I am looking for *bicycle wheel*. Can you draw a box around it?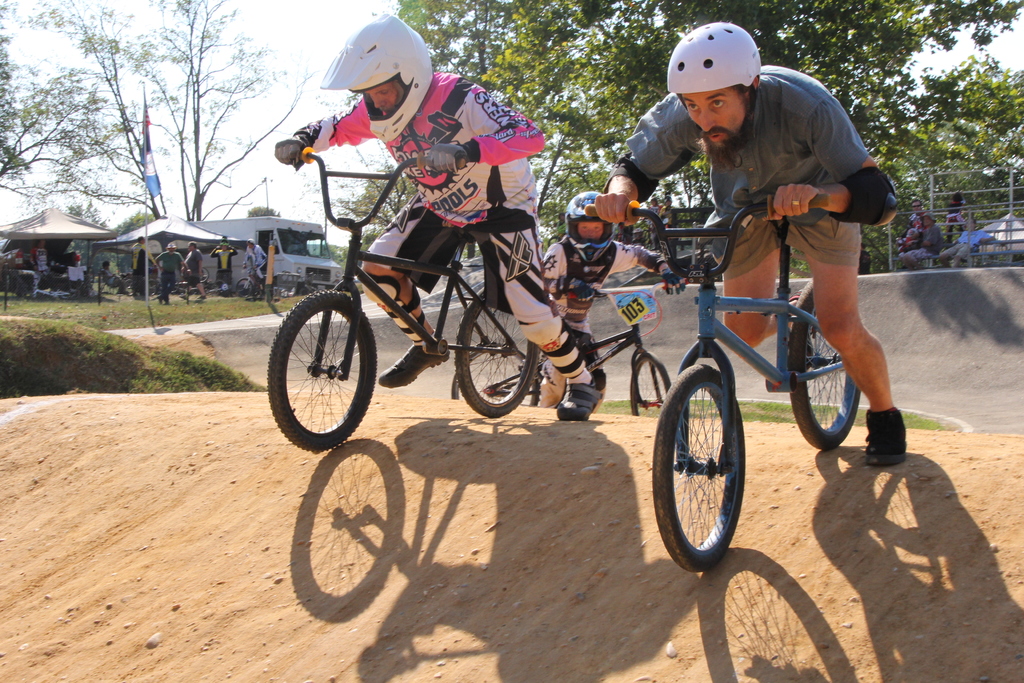
Sure, the bounding box is region(182, 283, 193, 302).
